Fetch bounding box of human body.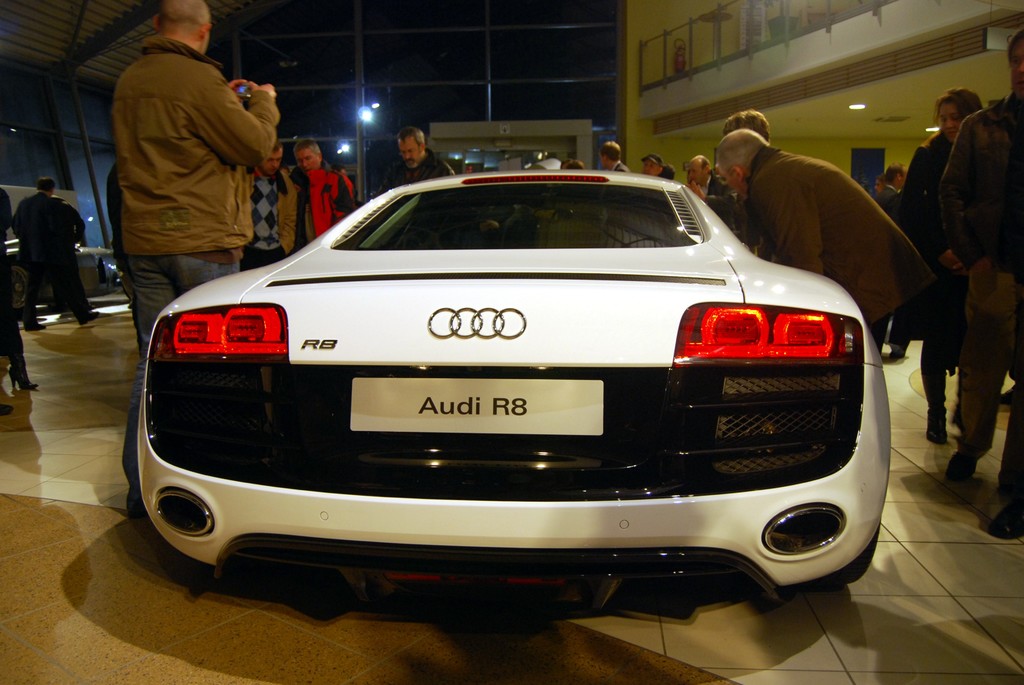
Bbox: (x1=936, y1=95, x2=1023, y2=482).
